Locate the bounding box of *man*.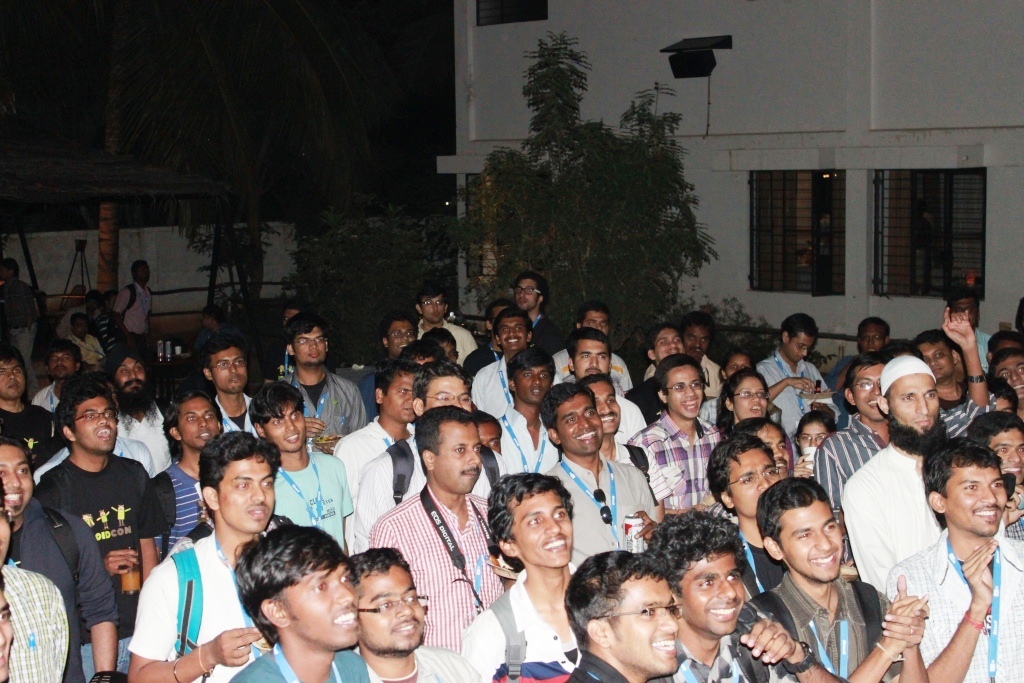
Bounding box: pyautogui.locateOnScreen(254, 388, 351, 553).
